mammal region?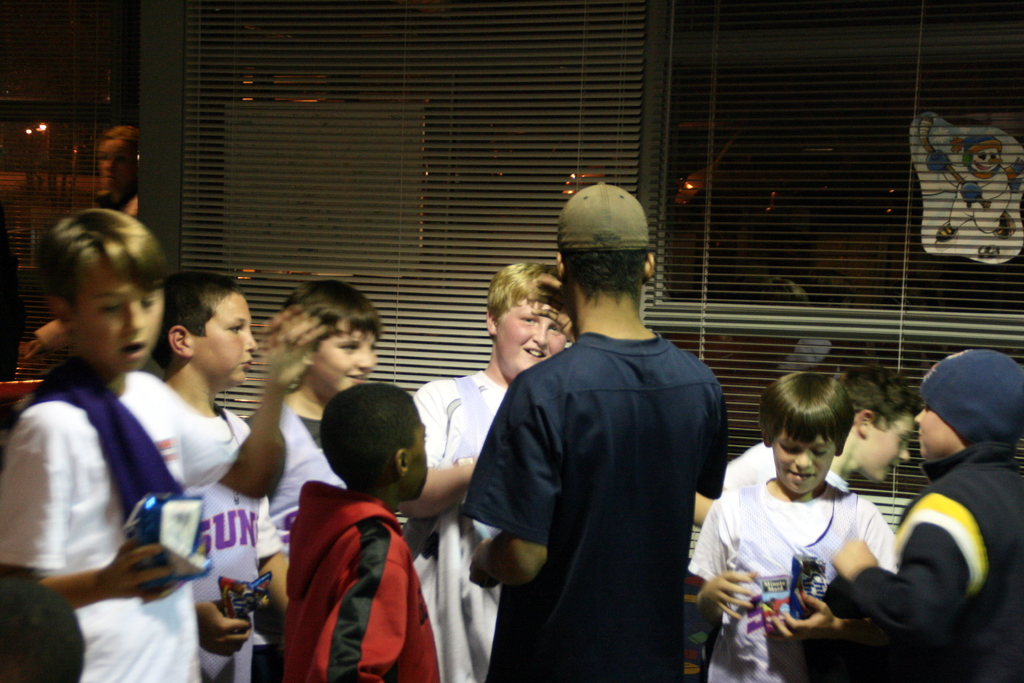
locate(278, 383, 444, 682)
